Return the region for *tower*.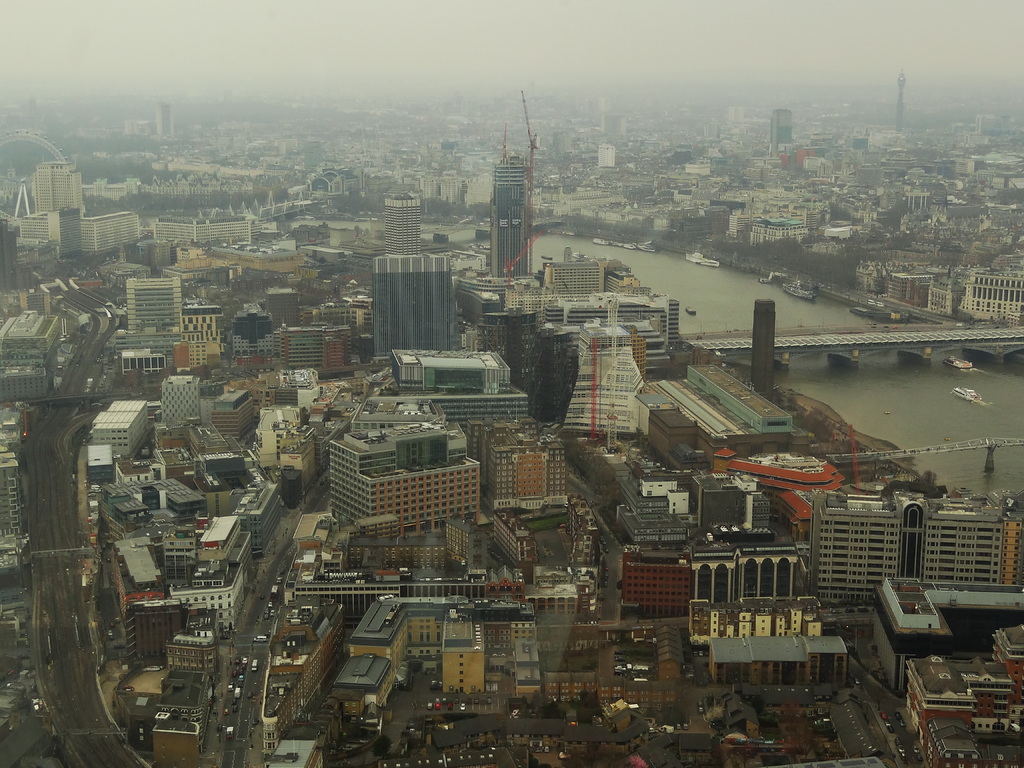
select_region(386, 187, 426, 257).
